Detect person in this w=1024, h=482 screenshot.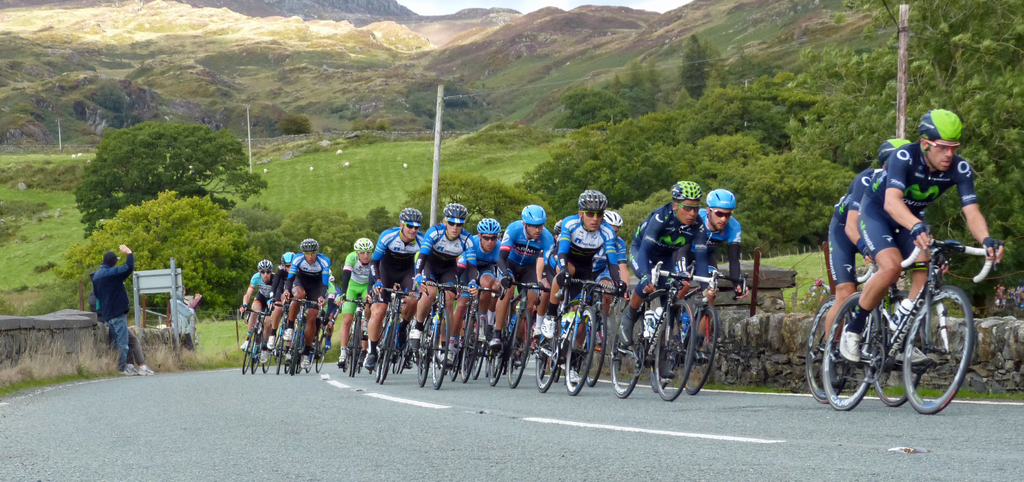
Detection: {"left": 838, "top": 109, "right": 1006, "bottom": 367}.
